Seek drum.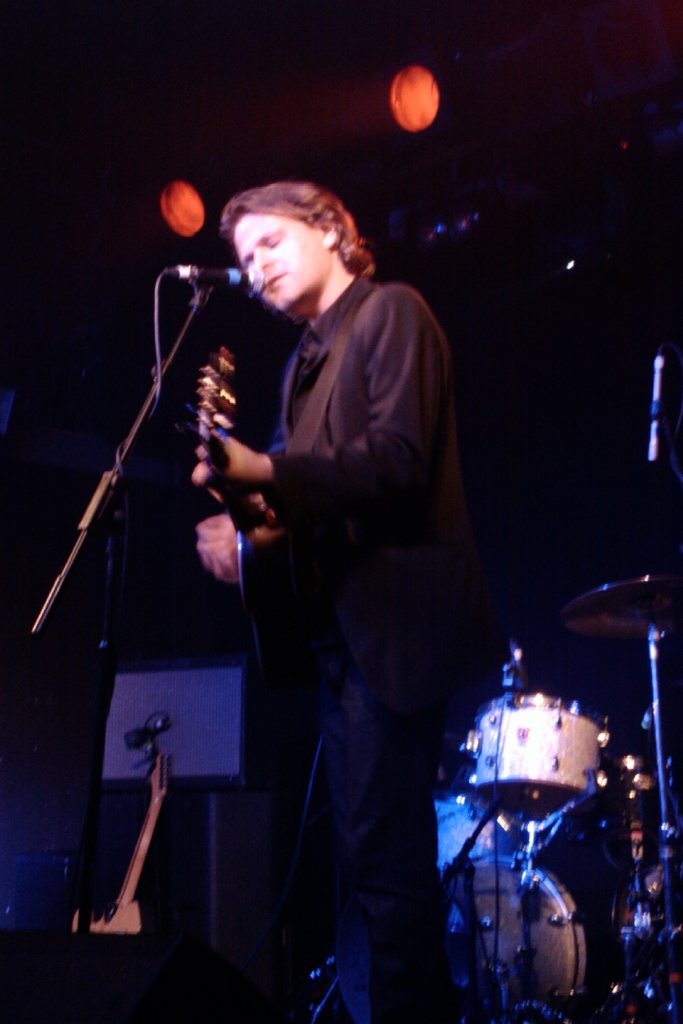
[left=437, top=791, right=541, bottom=879].
